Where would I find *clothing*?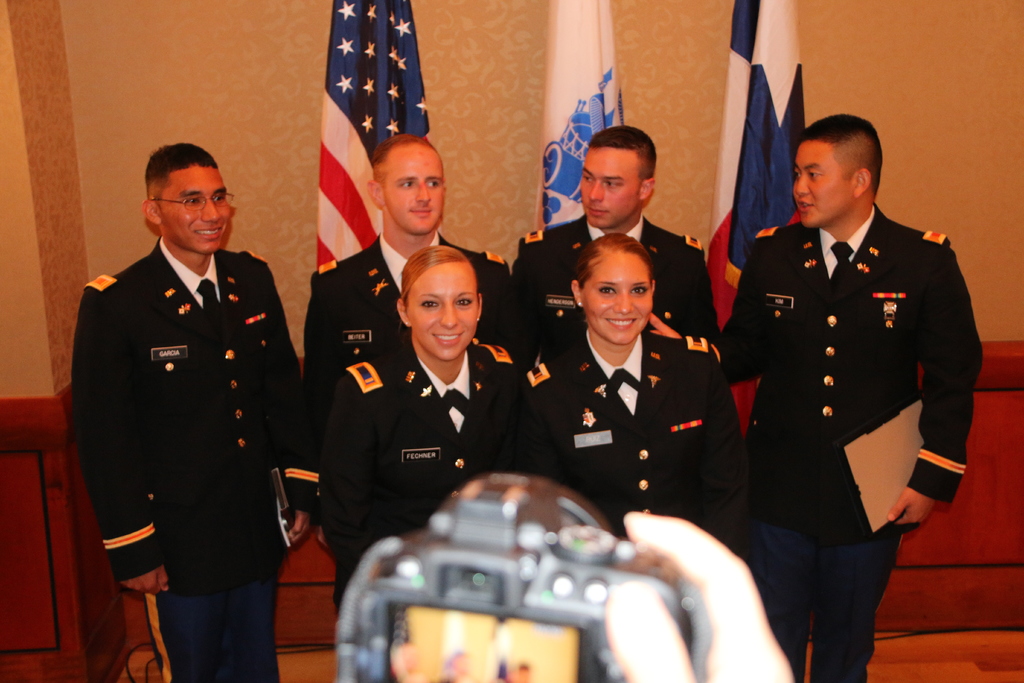
At bbox(515, 300, 742, 537).
